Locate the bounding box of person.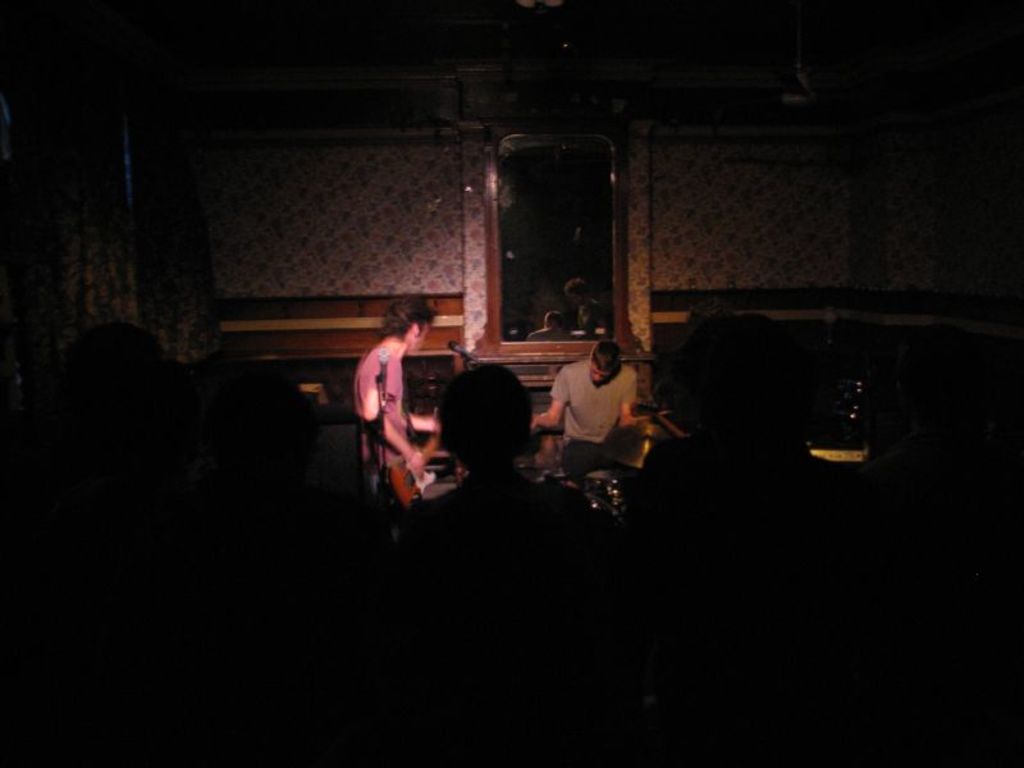
Bounding box: pyautogui.locateOnScreen(532, 356, 648, 503).
